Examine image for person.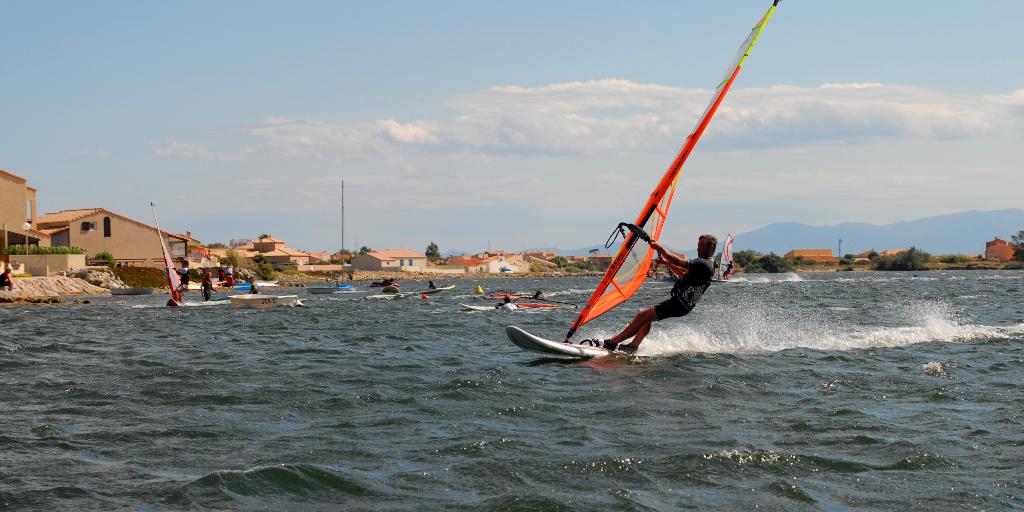
Examination result: 226:273:234:289.
